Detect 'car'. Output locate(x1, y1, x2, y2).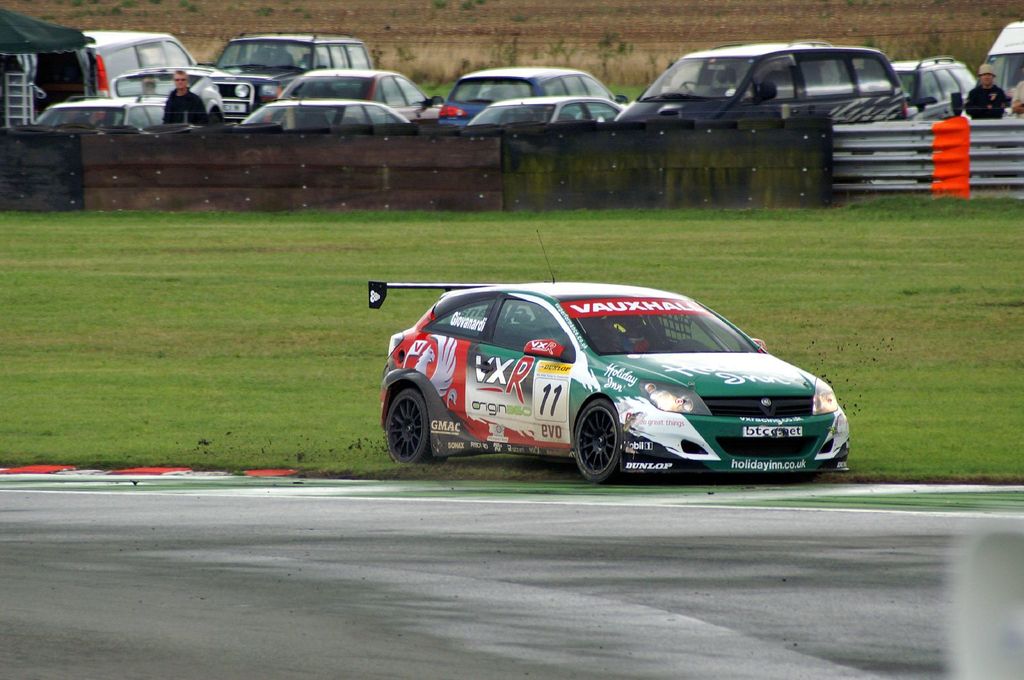
locate(380, 269, 845, 488).
